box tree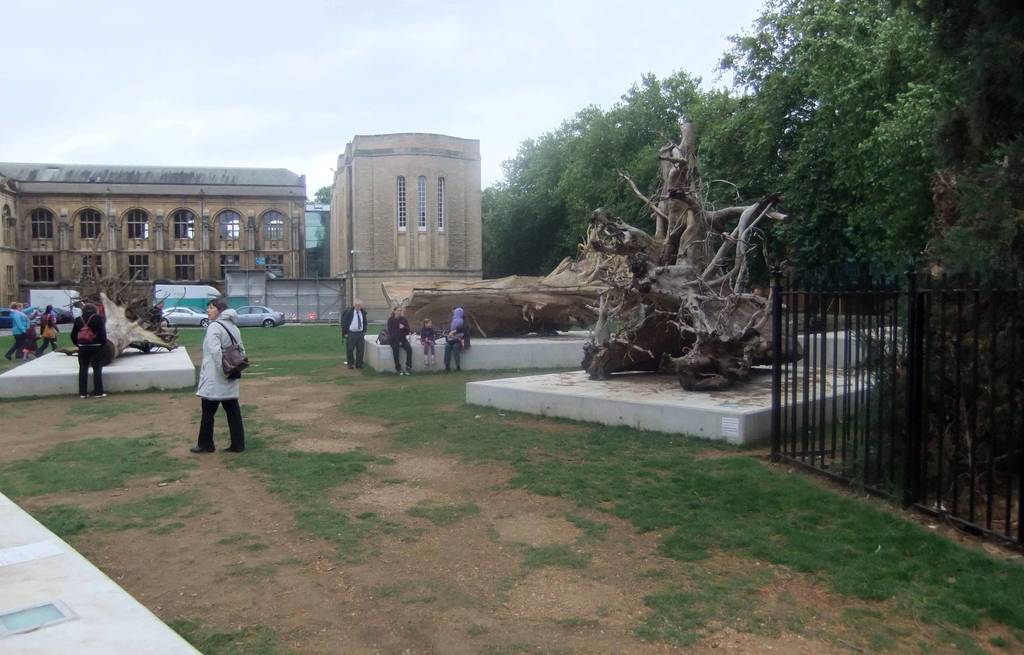
select_region(380, 219, 653, 337)
